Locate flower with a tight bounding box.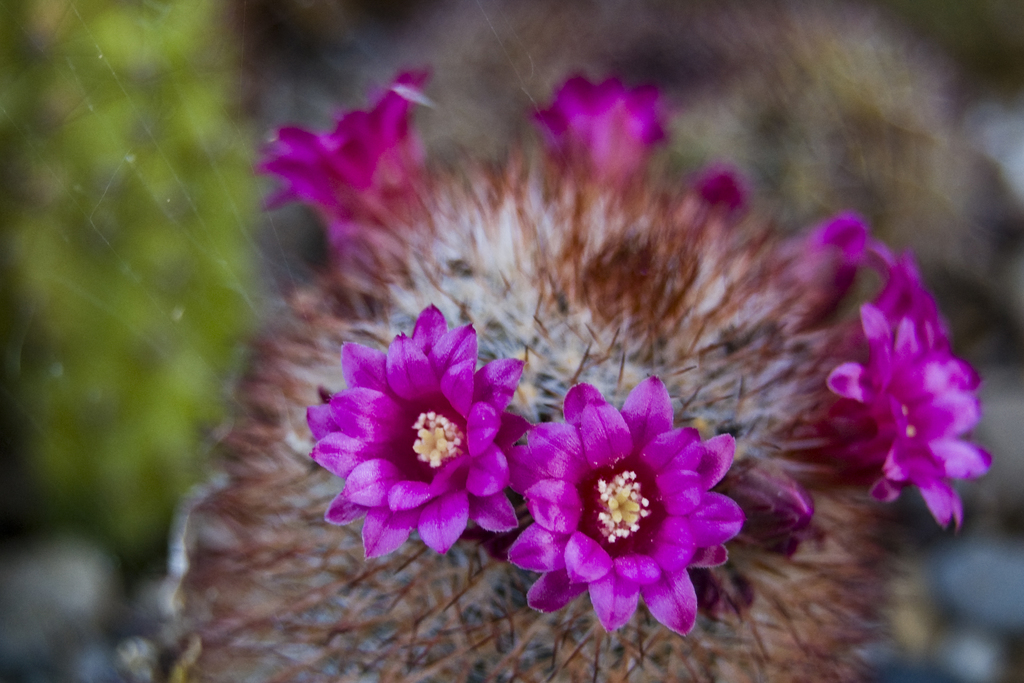
<bbox>257, 67, 428, 234</bbox>.
